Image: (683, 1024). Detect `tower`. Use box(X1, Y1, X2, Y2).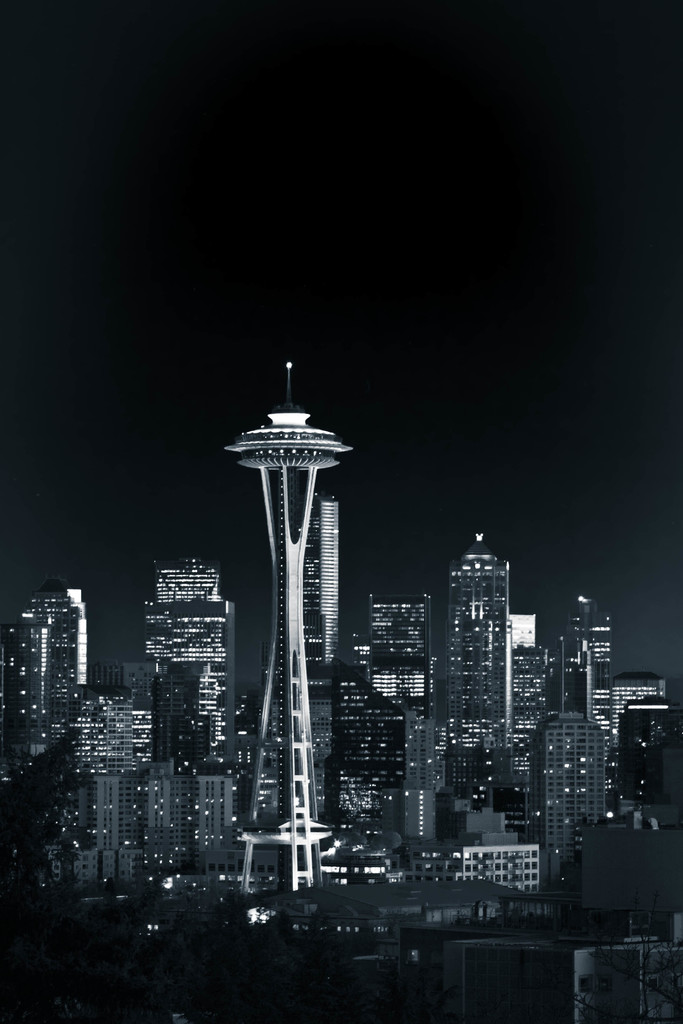
box(57, 671, 162, 892).
